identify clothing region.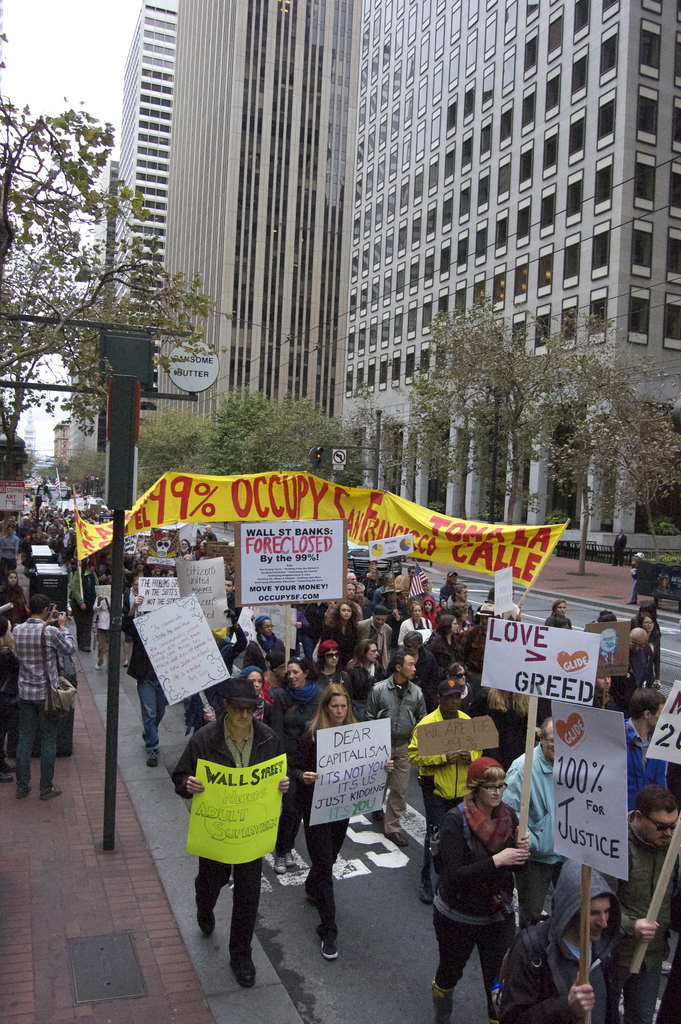
Region: <bbox>0, 476, 614, 790</bbox>.
